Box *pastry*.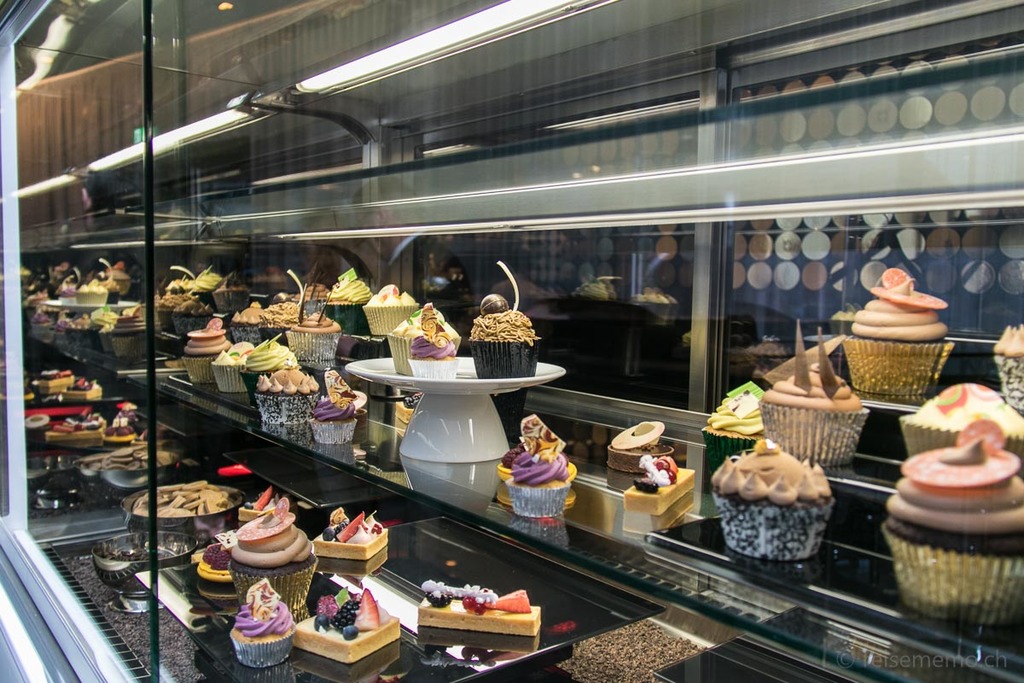
crop(498, 414, 578, 501).
